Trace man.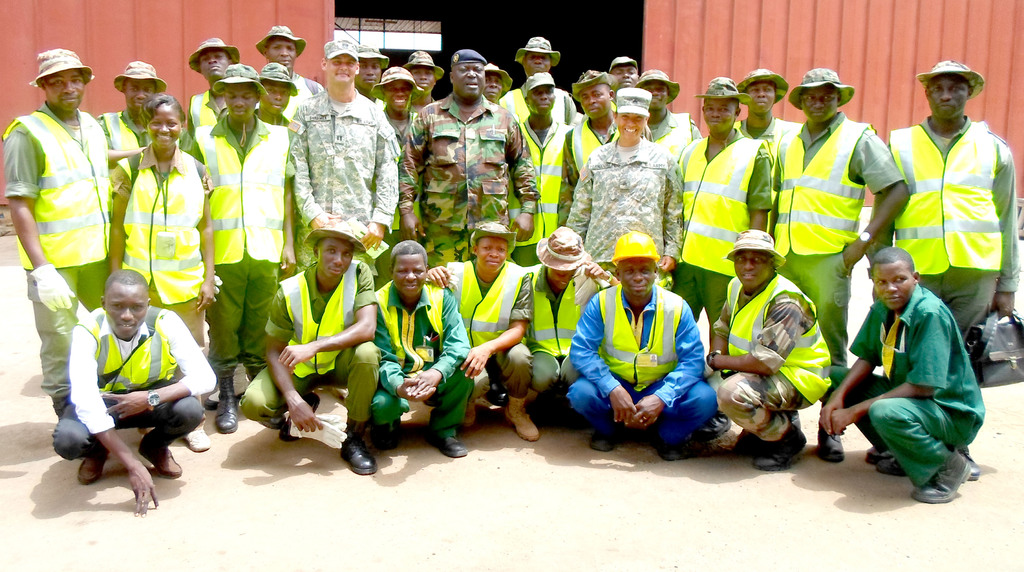
Traced to detection(358, 41, 390, 103).
